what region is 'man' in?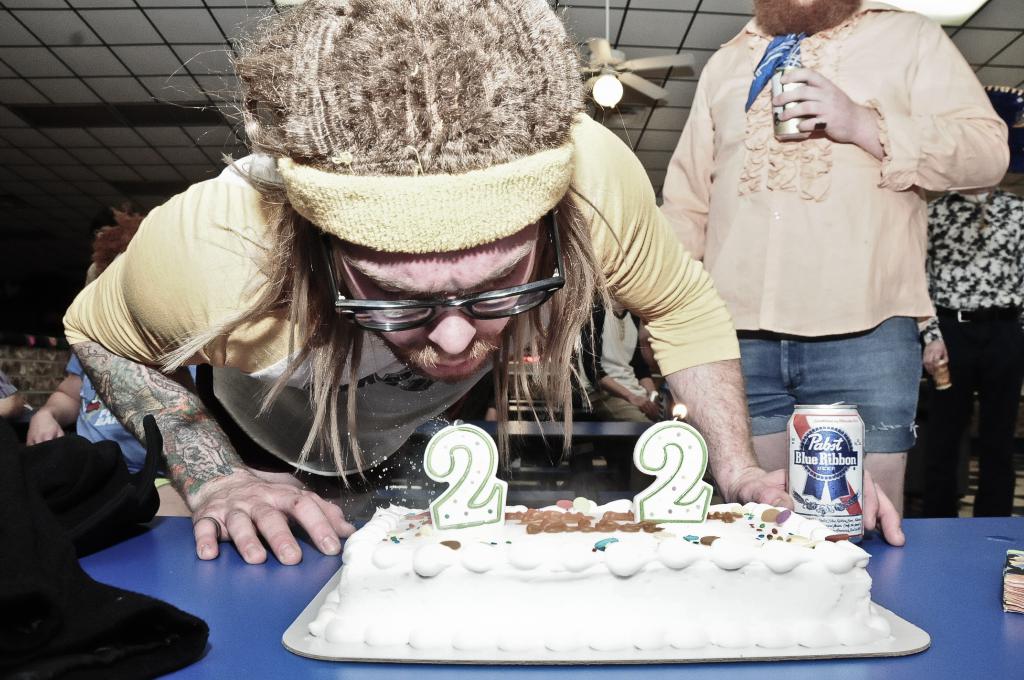
62:0:908:567.
